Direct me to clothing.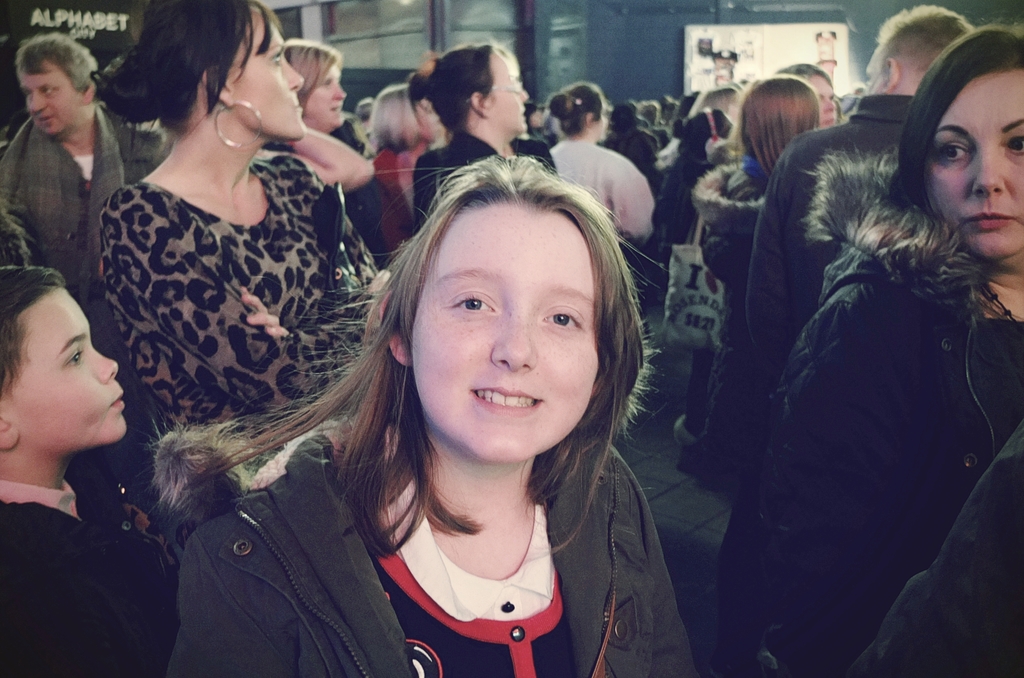
Direction: [left=376, top=148, right=415, bottom=265].
